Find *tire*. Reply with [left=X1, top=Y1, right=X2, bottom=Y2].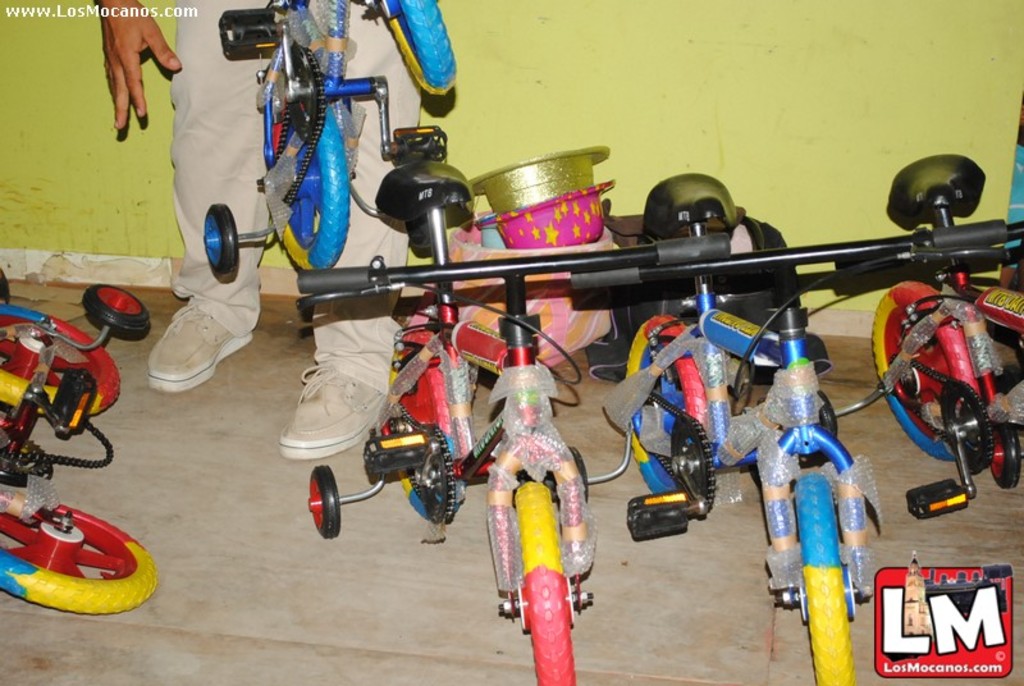
[left=8, top=498, right=151, bottom=623].
